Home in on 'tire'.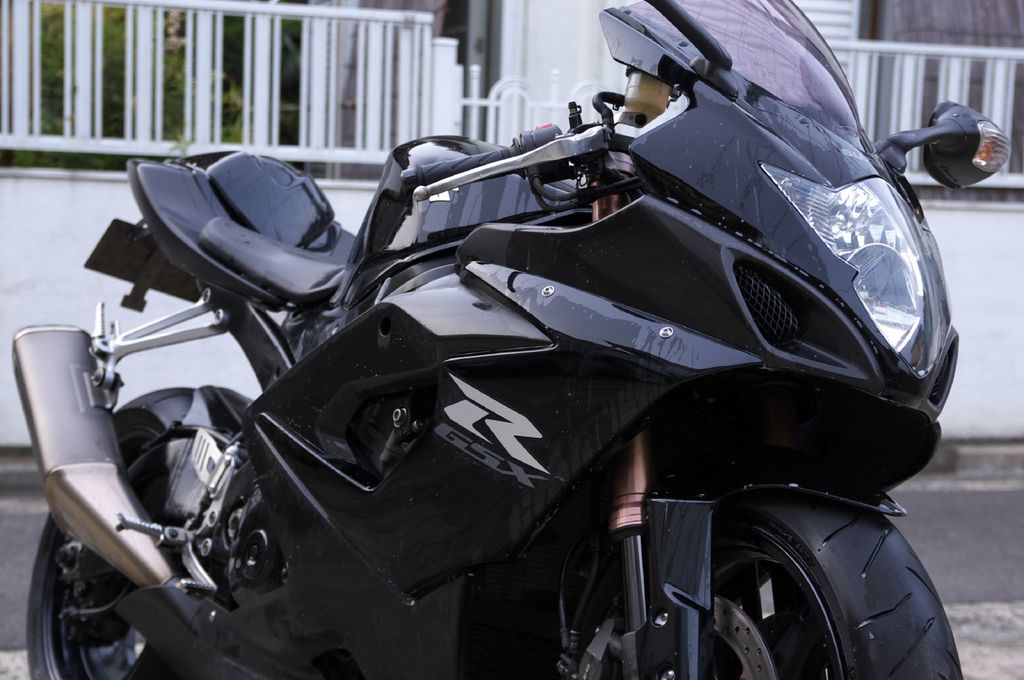
Homed in at x1=781 y1=481 x2=954 y2=679.
